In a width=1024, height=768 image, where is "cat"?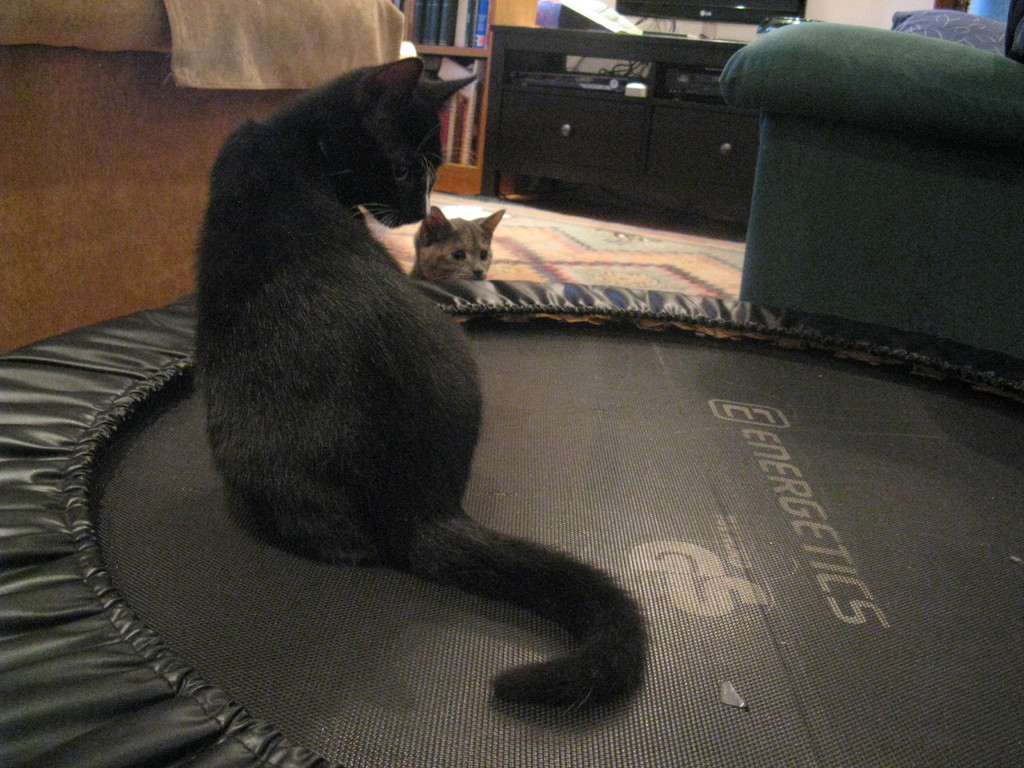
(x1=409, y1=204, x2=506, y2=282).
